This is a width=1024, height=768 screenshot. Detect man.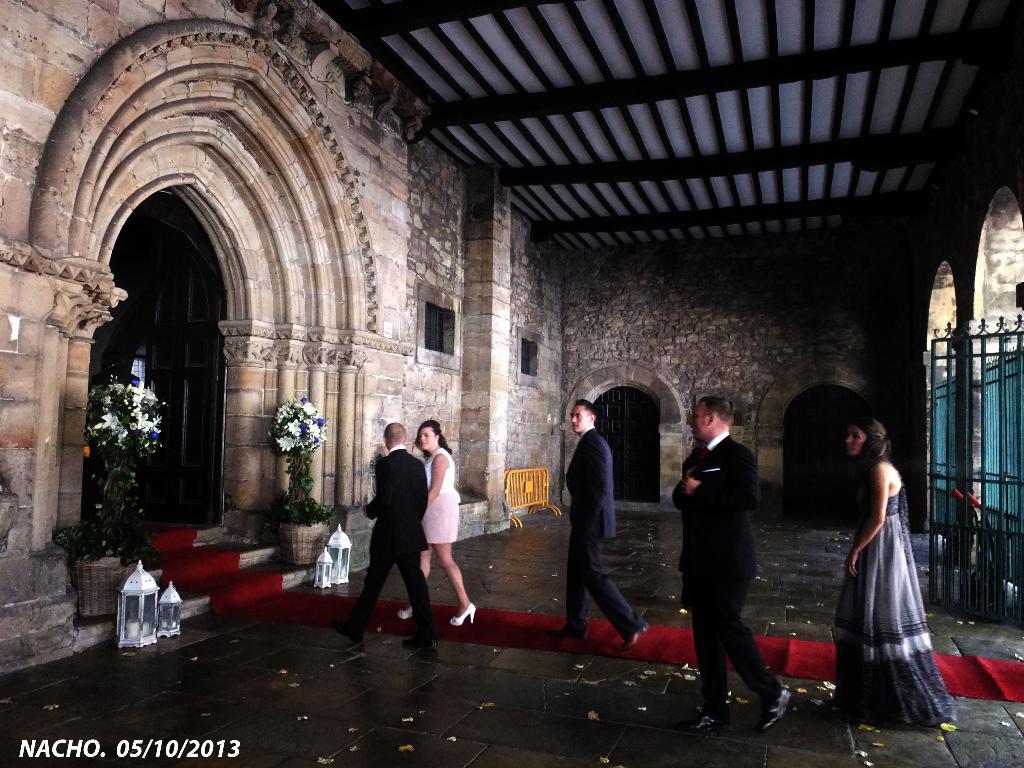
detection(545, 397, 652, 653).
